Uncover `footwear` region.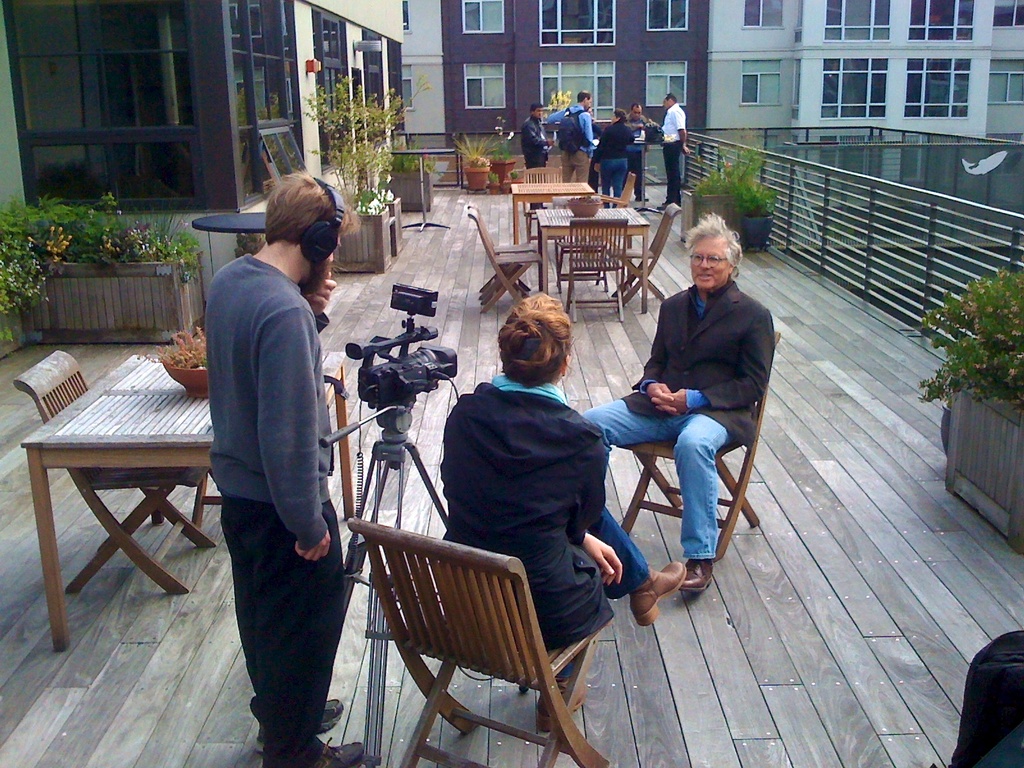
Uncovered: x1=291 y1=736 x2=367 y2=767.
